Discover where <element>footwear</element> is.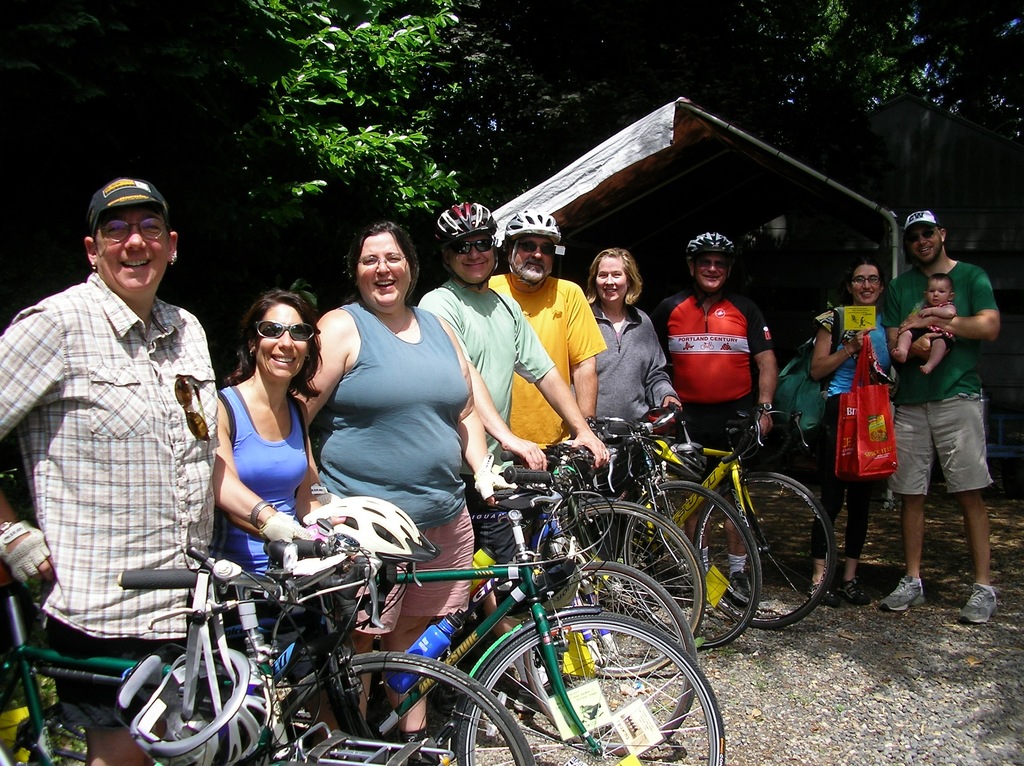
Discovered at (812, 581, 843, 606).
